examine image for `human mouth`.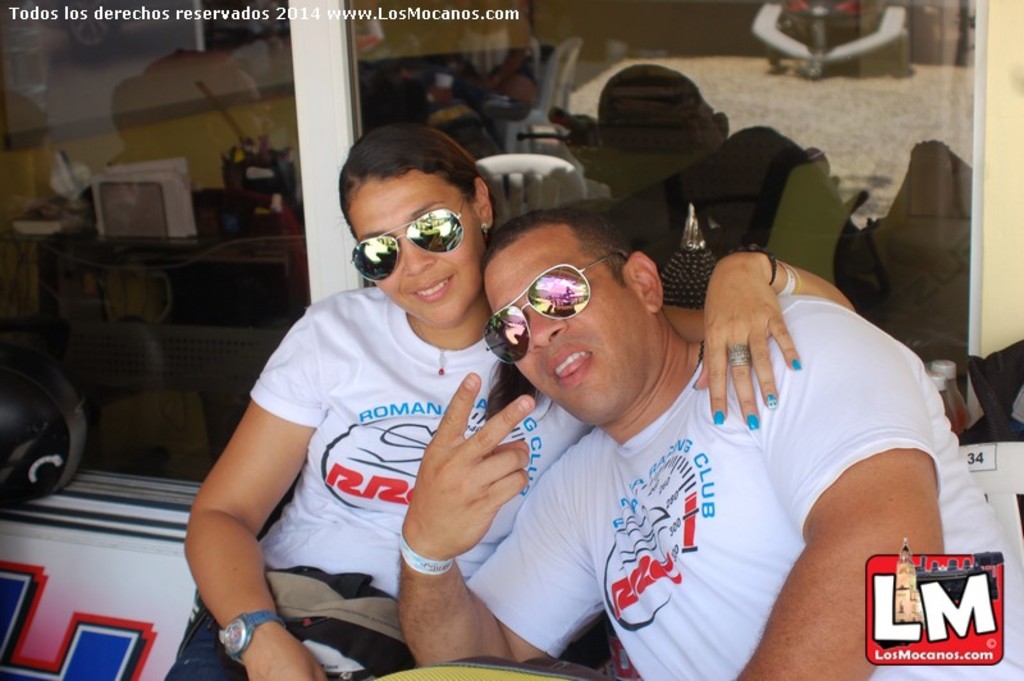
Examination result: <bbox>545, 338, 598, 390</bbox>.
